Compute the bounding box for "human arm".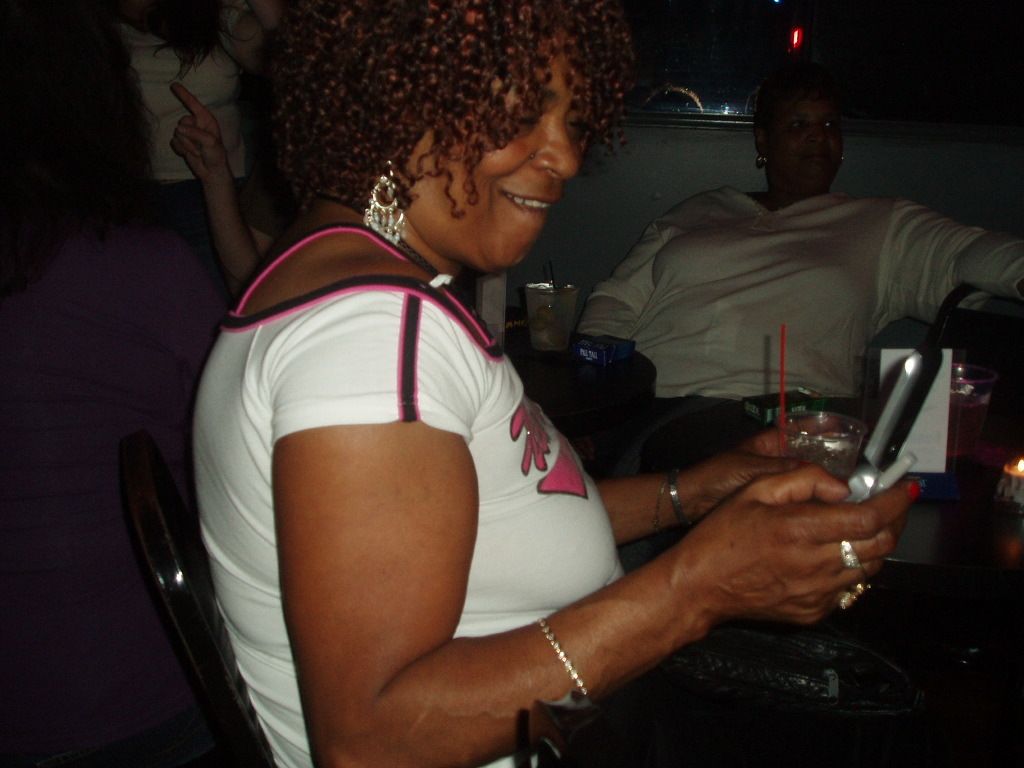
pyautogui.locateOnScreen(584, 423, 844, 548).
